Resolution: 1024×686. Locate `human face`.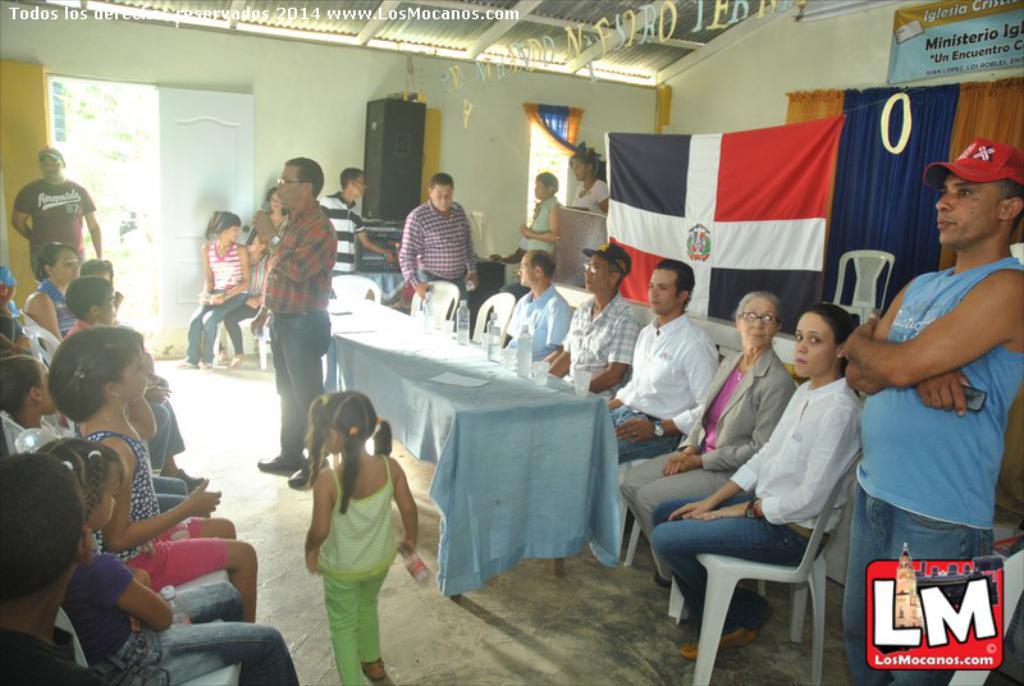
(x1=797, y1=312, x2=837, y2=374).
